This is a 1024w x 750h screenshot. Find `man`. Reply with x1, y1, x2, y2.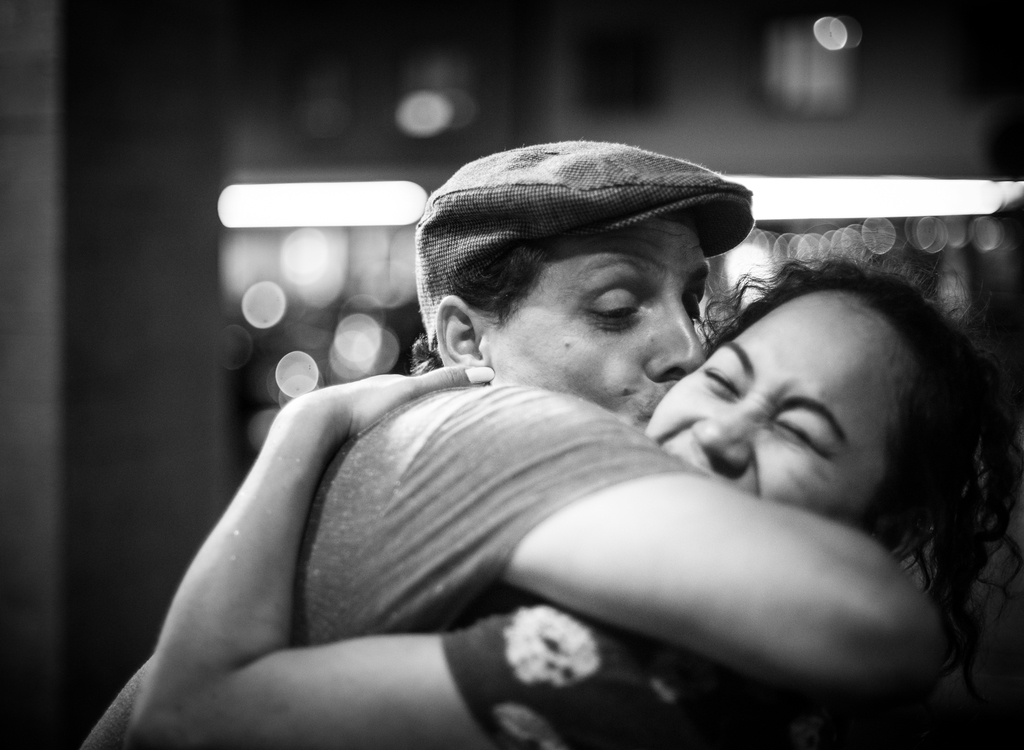
74, 134, 947, 749.
